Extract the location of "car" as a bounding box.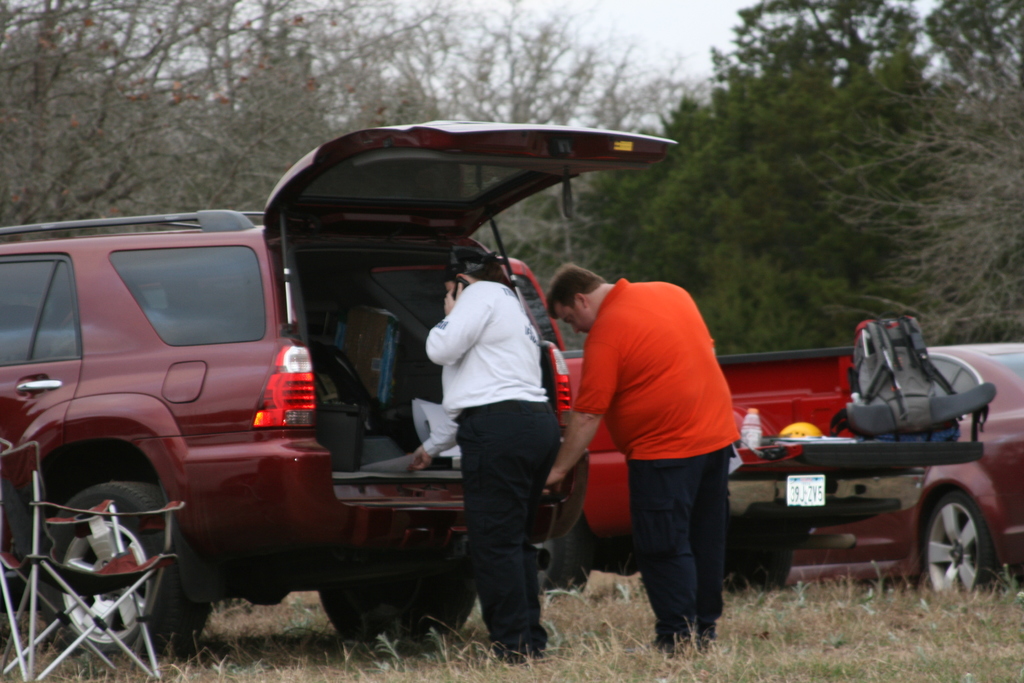
[786,347,1023,600].
